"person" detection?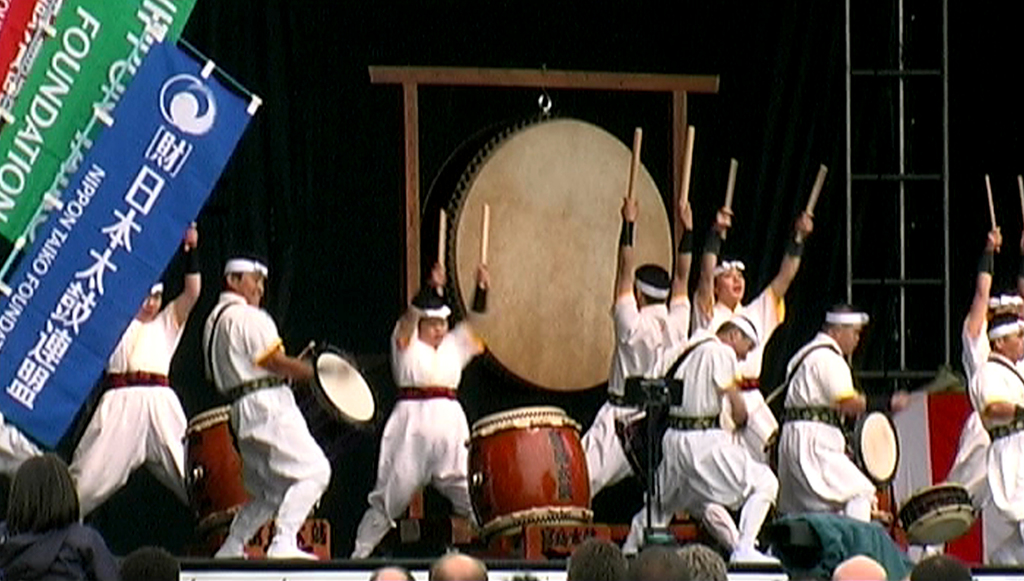
<box>579,184,699,499</box>
